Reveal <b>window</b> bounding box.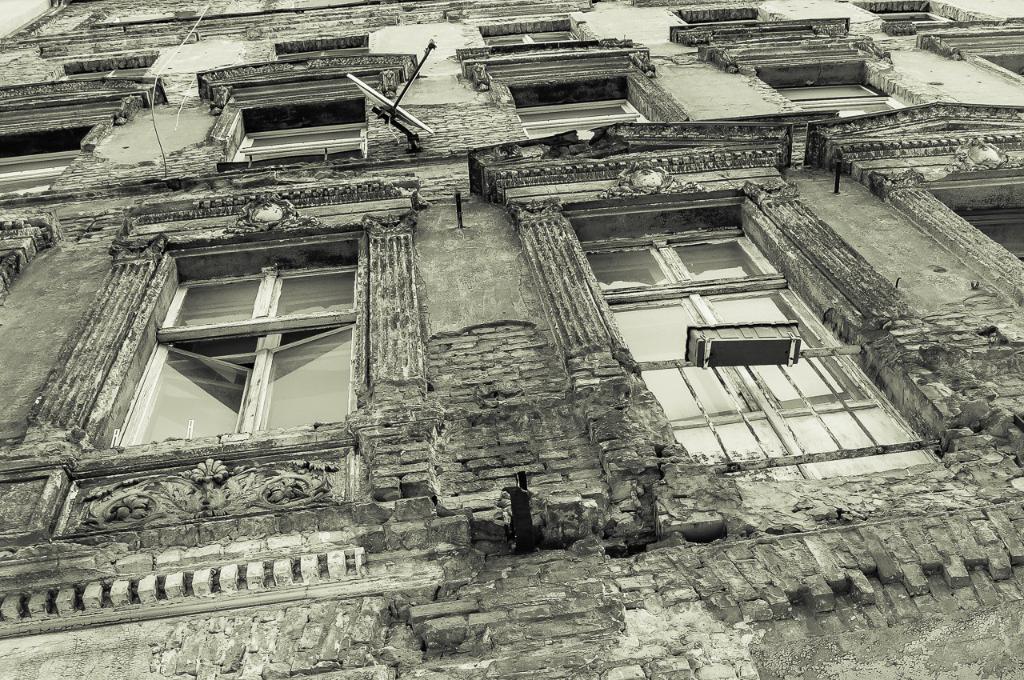
Revealed: bbox(112, 260, 356, 441).
